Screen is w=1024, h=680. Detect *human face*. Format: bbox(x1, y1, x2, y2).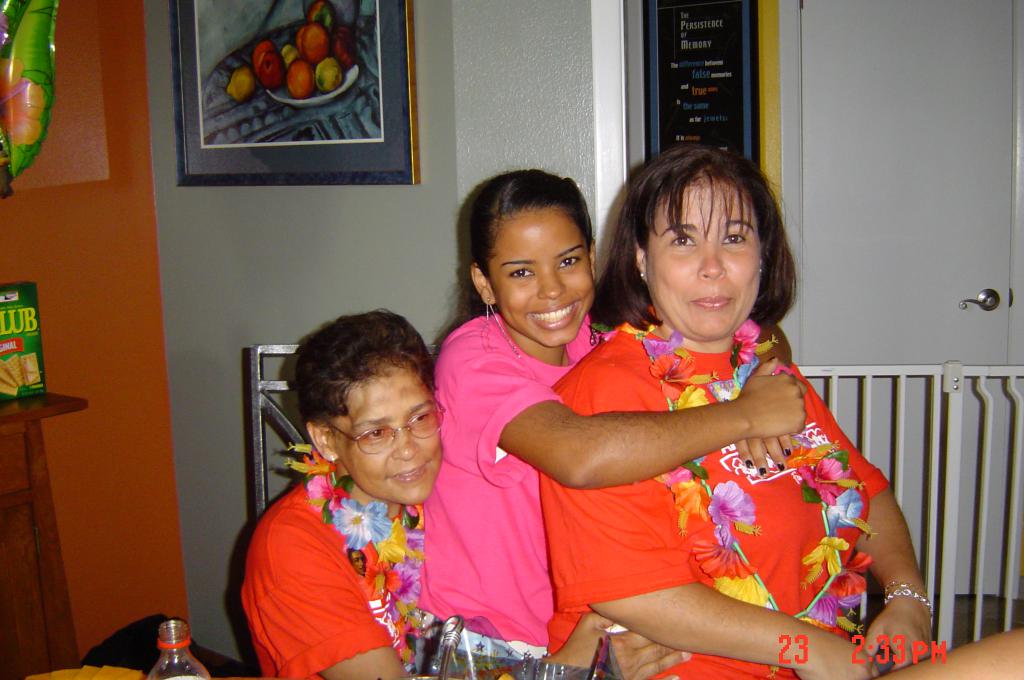
bbox(646, 177, 763, 345).
